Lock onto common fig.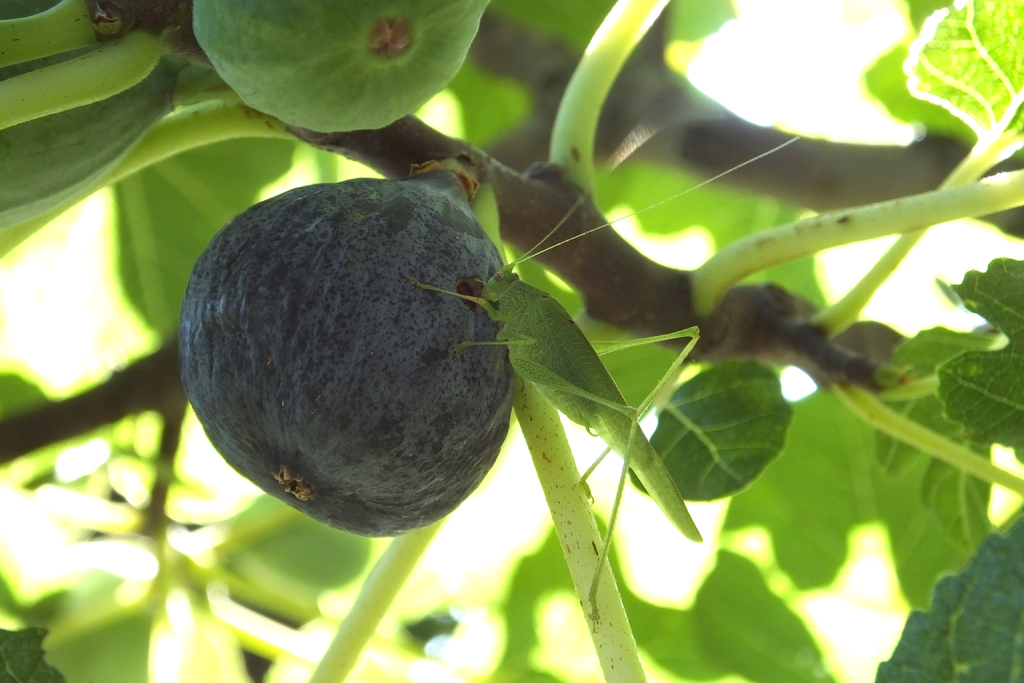
Locked: bbox=[190, 0, 488, 132].
